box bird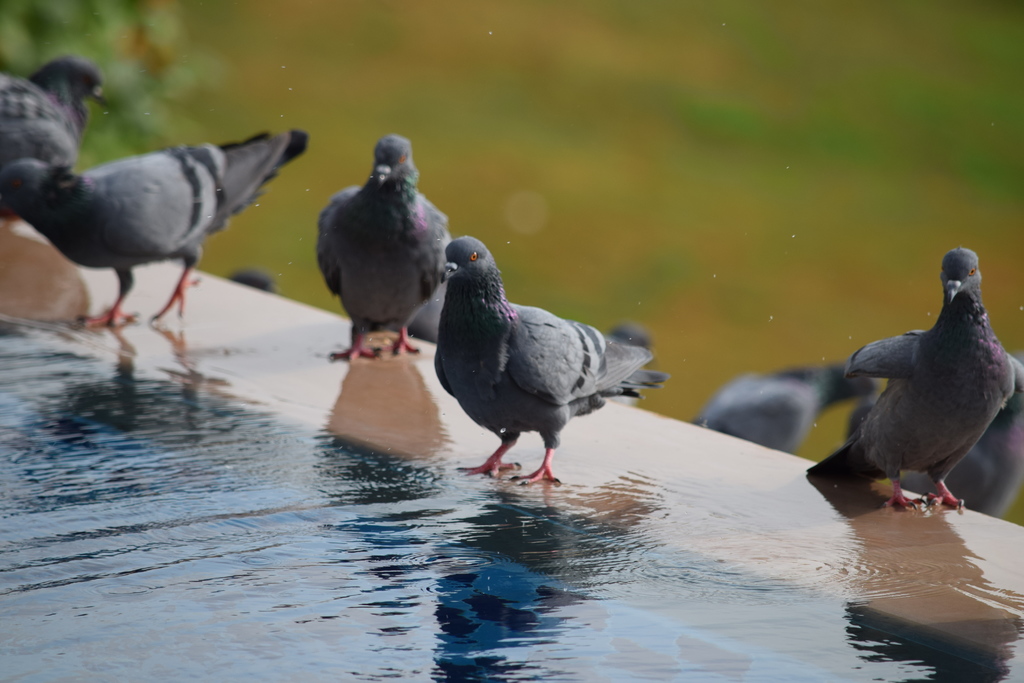
box(216, 269, 278, 288)
